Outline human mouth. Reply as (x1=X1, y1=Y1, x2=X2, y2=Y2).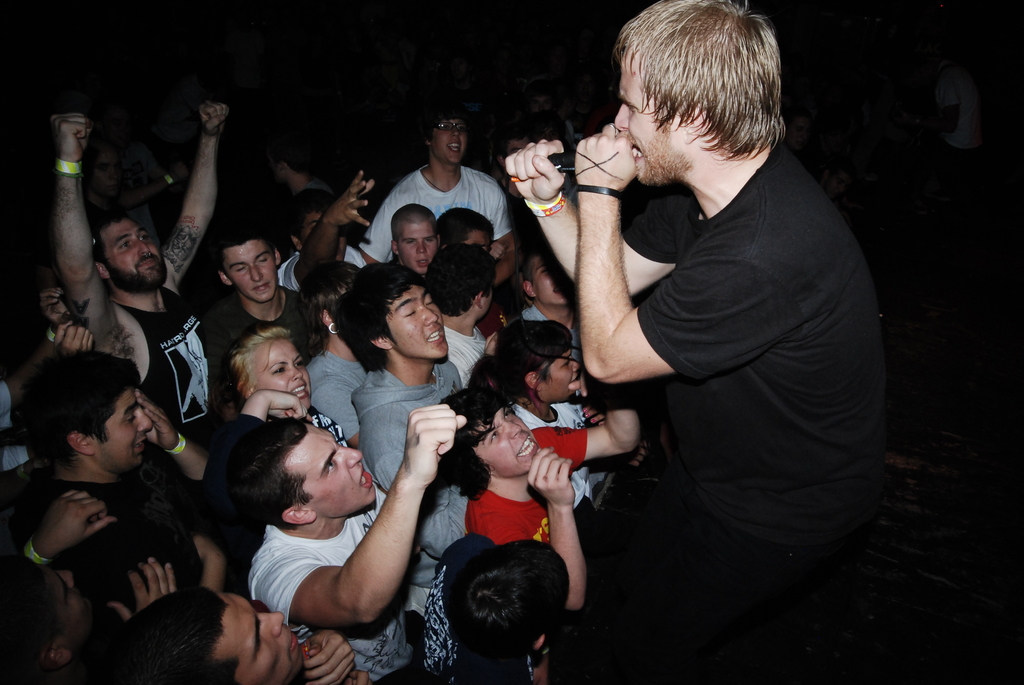
(x1=626, y1=138, x2=644, y2=159).
